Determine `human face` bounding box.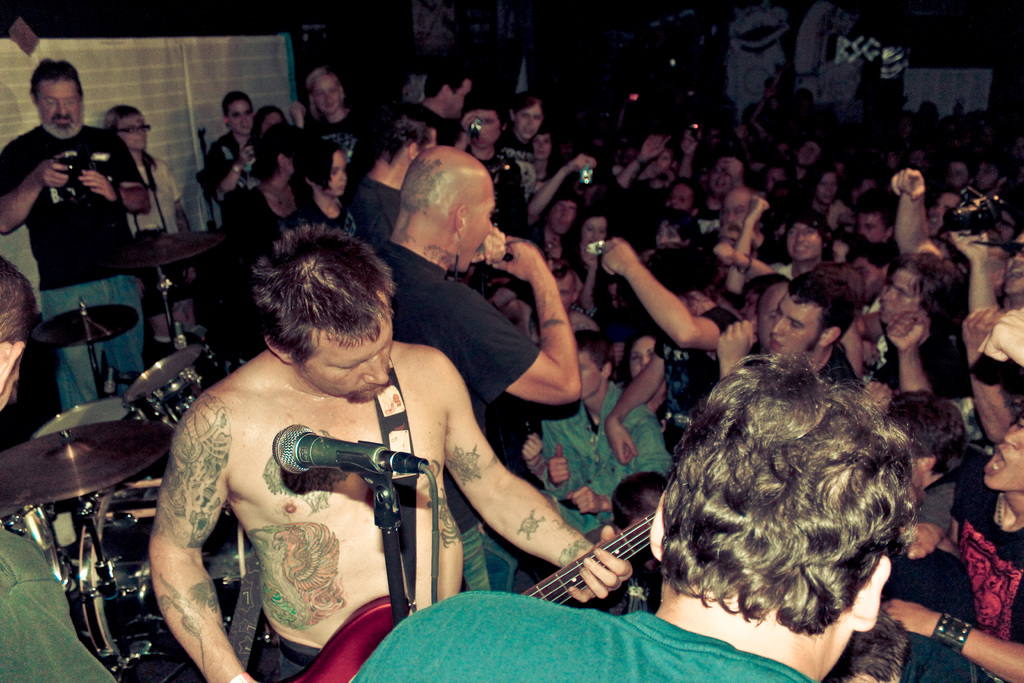
Determined: Rect(669, 182, 691, 208).
